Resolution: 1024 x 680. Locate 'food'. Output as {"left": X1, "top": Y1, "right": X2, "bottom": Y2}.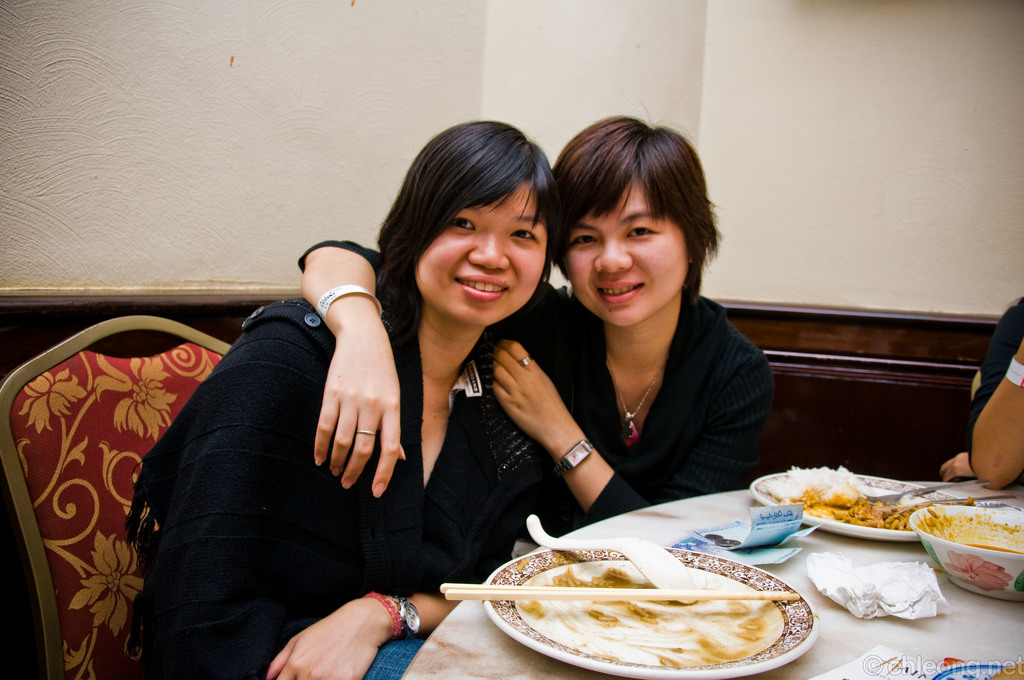
{"left": 785, "top": 478, "right": 917, "bottom": 539}.
